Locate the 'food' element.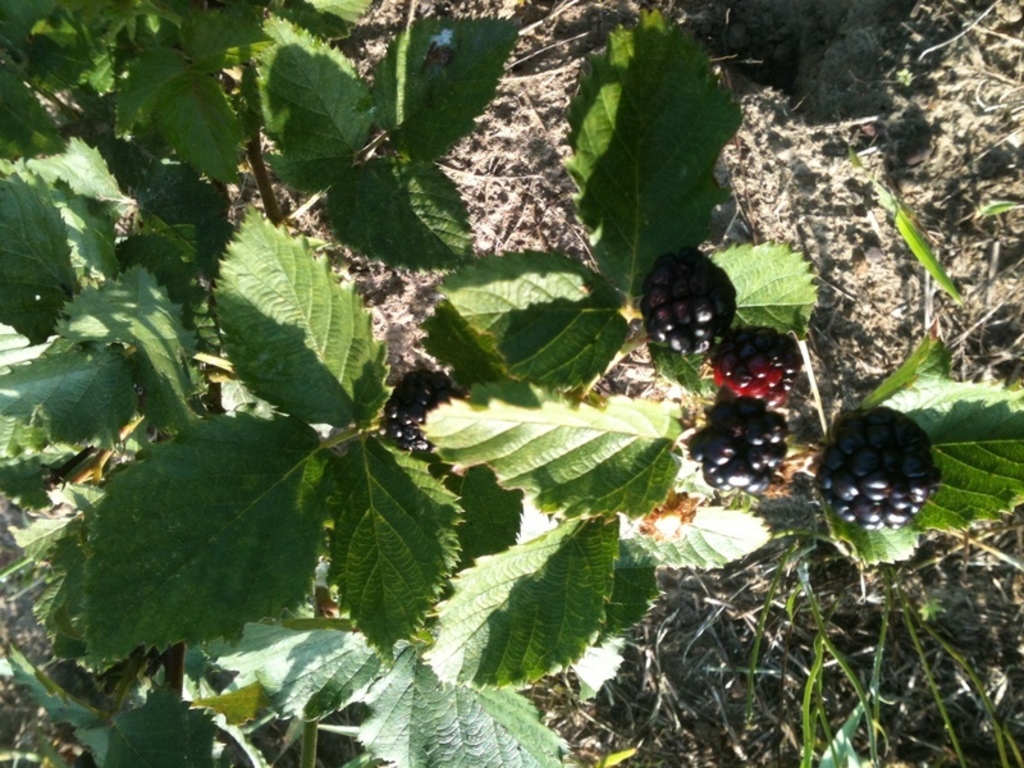
Element bbox: {"left": 385, "top": 369, "right": 462, "bottom": 457}.
